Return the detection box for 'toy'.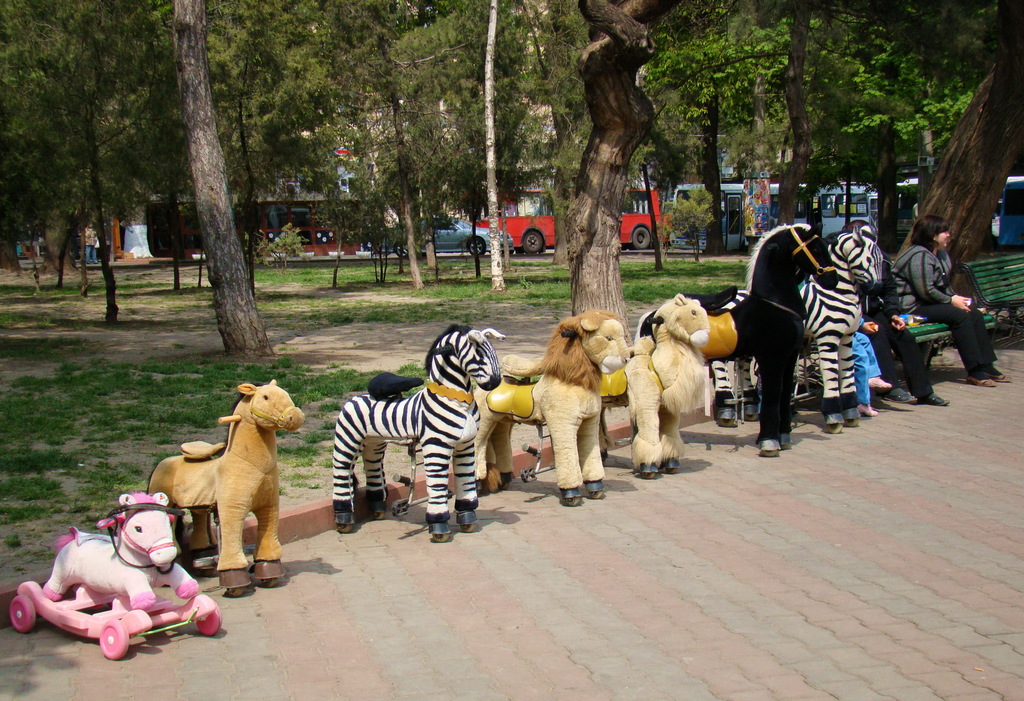
bbox(0, 482, 231, 667).
